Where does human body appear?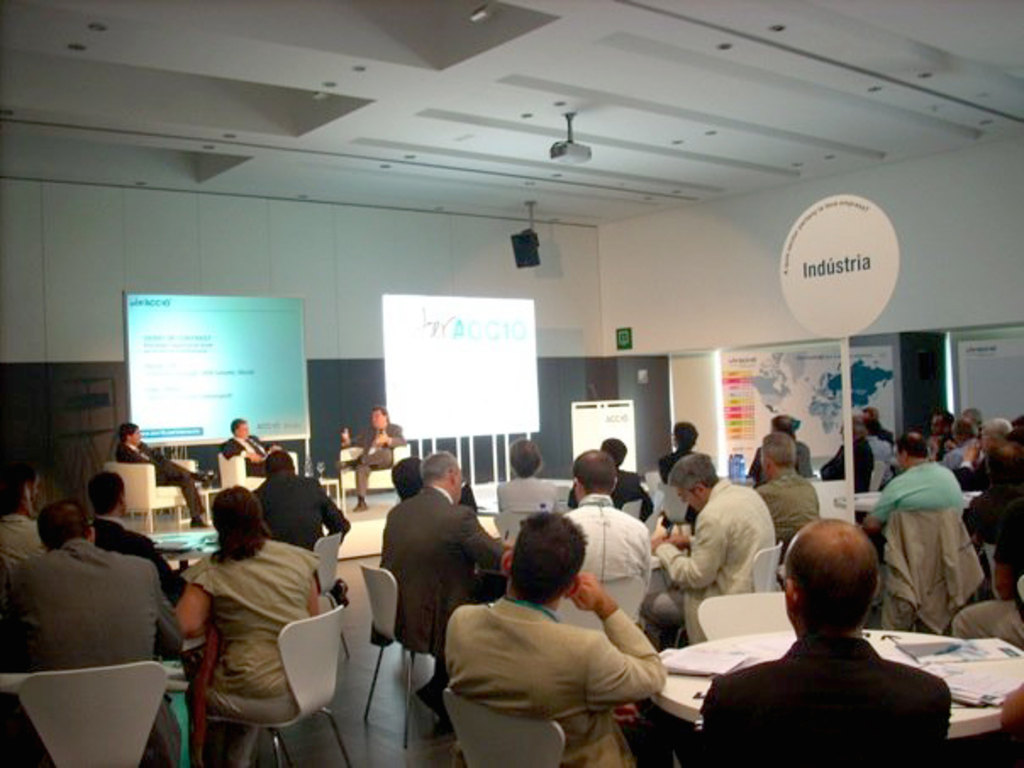
Appears at bbox=(927, 432, 1022, 641).
